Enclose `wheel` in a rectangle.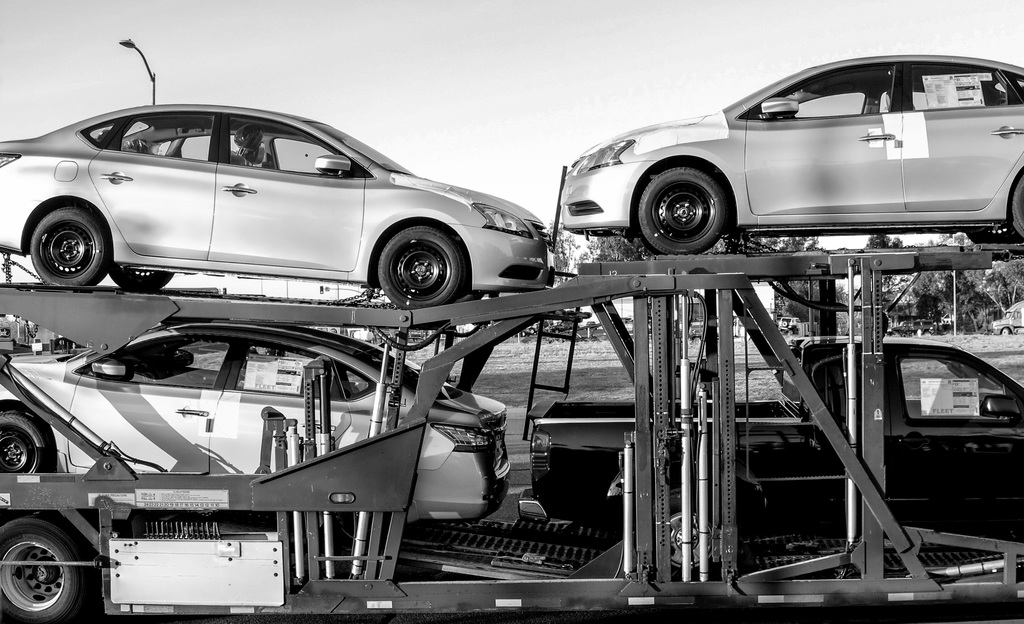
select_region(1000, 164, 1023, 252).
